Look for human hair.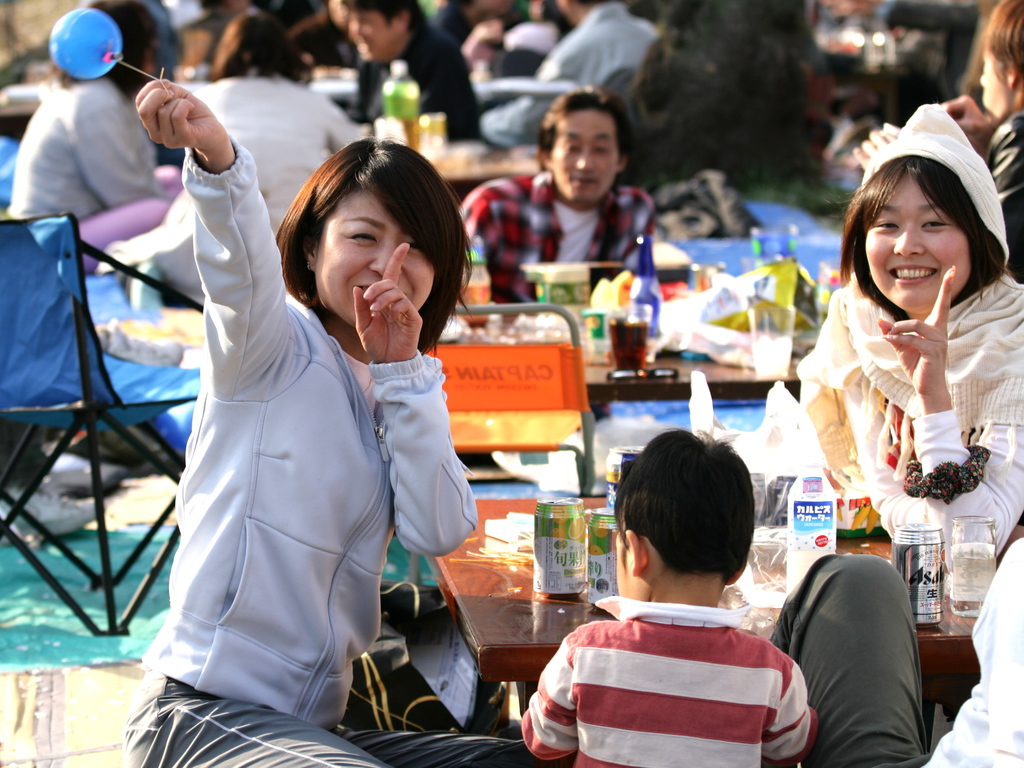
Found: box=[276, 132, 472, 367].
